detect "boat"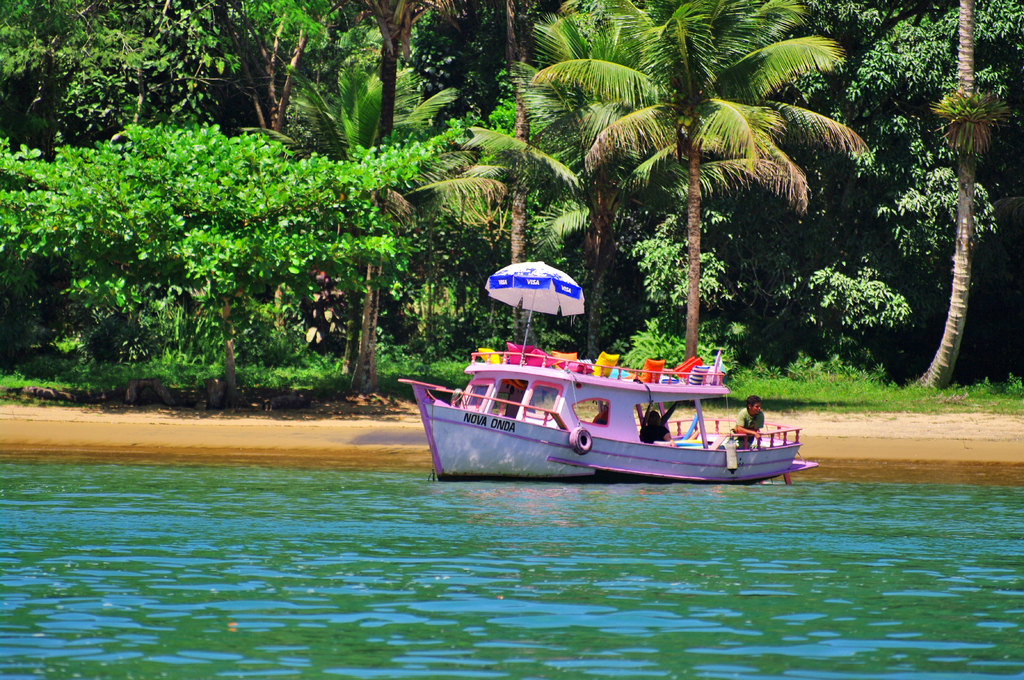
(left=429, top=320, right=841, bottom=488)
